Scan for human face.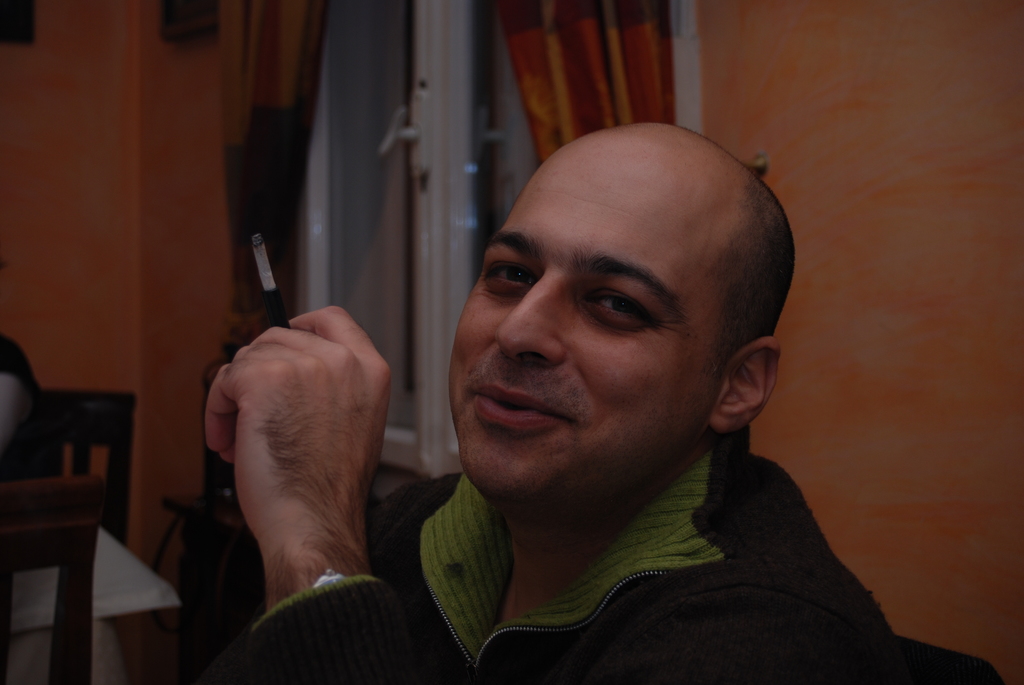
Scan result: left=449, top=138, right=725, bottom=500.
